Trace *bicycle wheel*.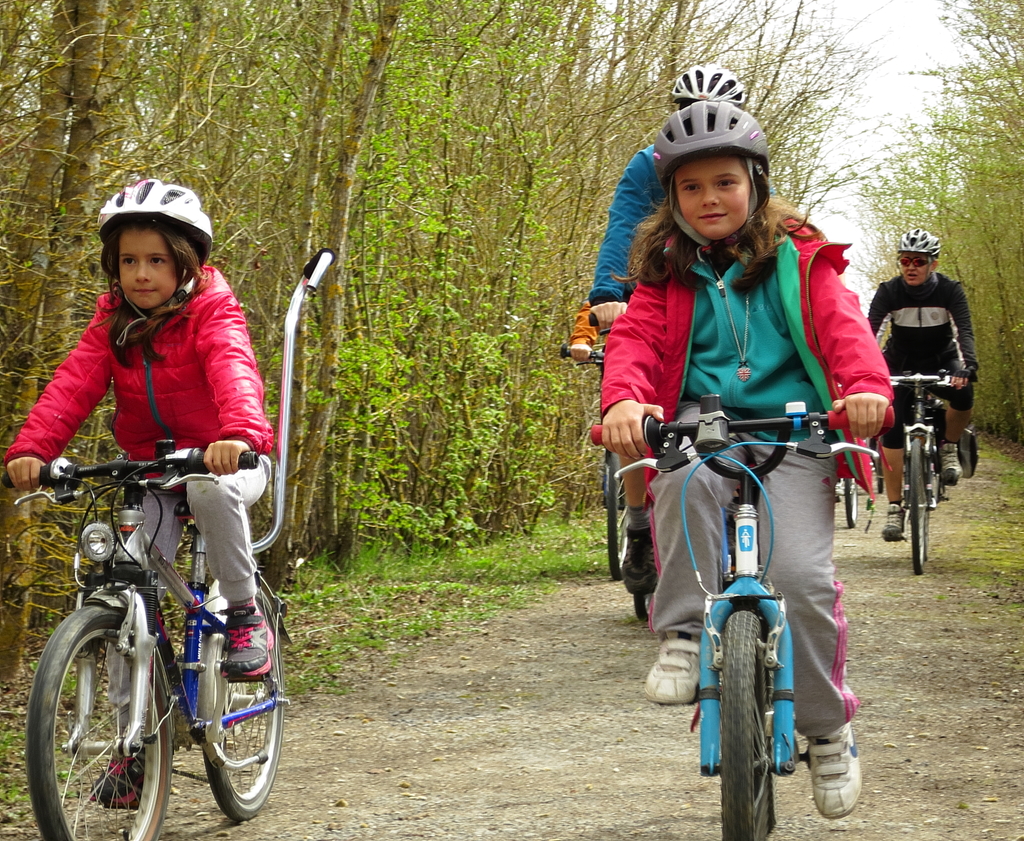
Traced to box=[630, 537, 657, 620].
